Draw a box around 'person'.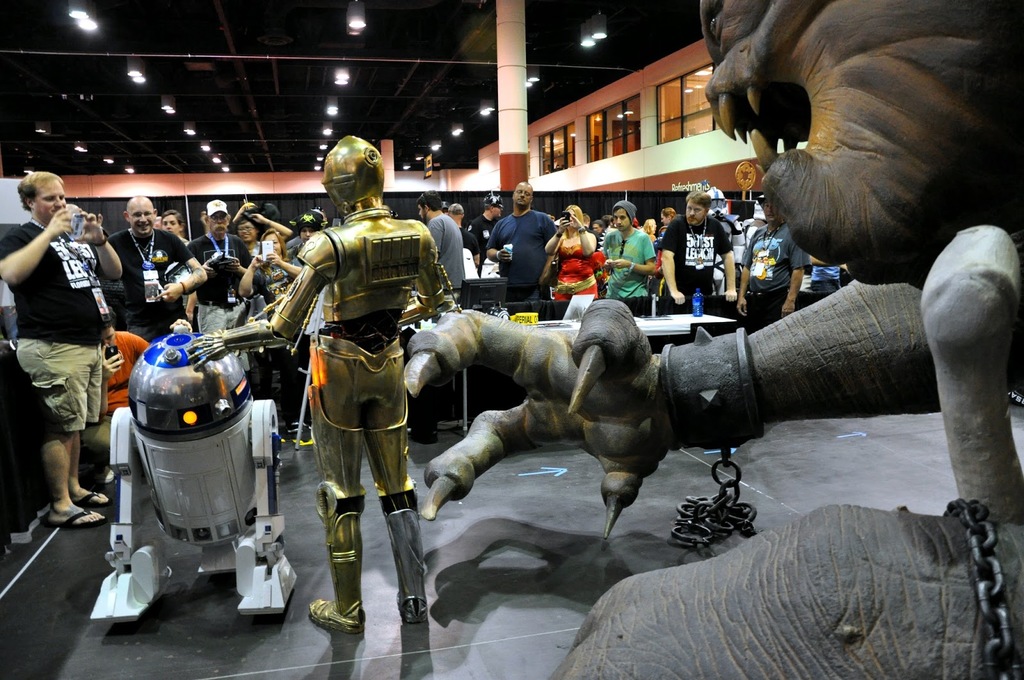
(598,206,648,306).
